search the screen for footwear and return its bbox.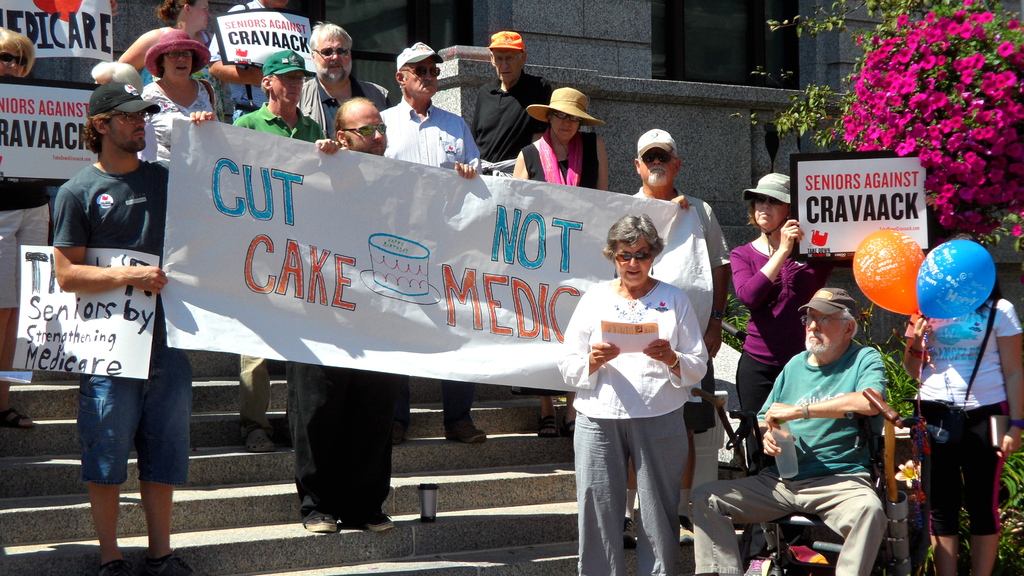
Found: x1=364, y1=508, x2=398, y2=533.
